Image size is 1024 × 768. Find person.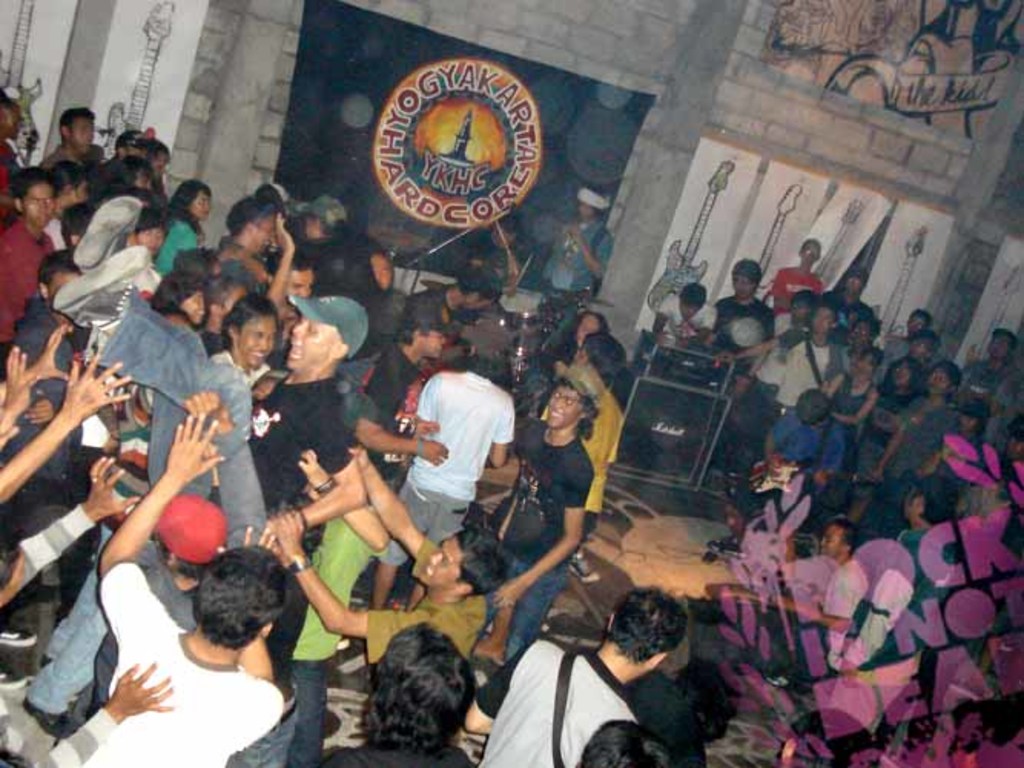
768/233/820/312.
